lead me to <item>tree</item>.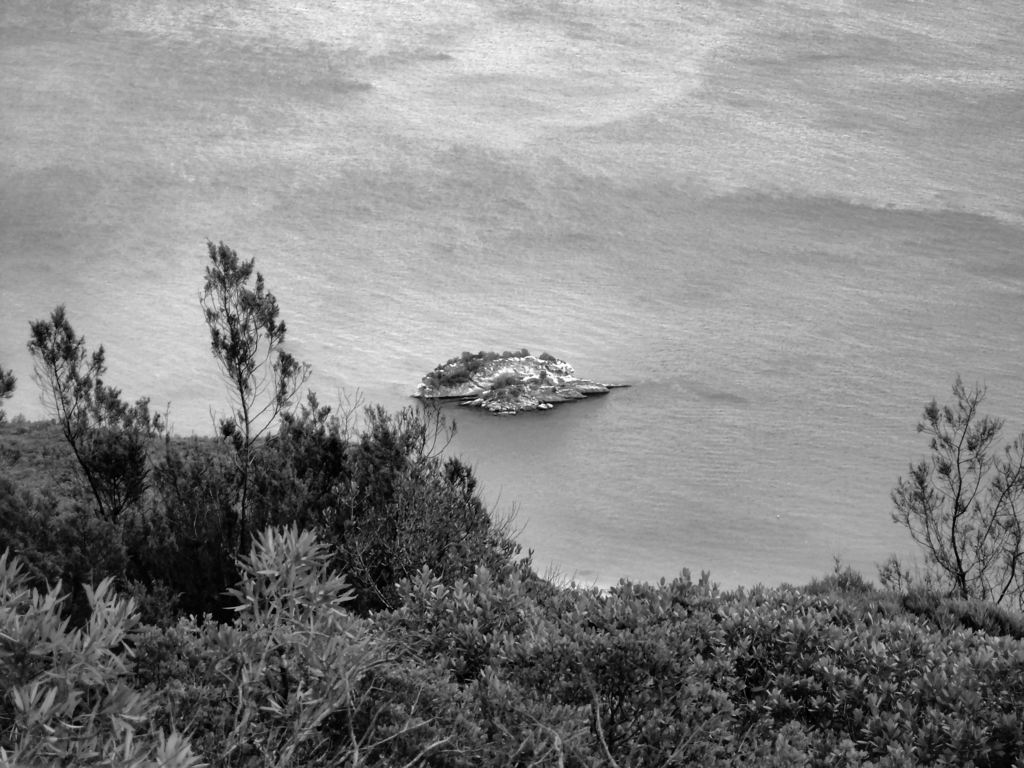
Lead to select_region(538, 351, 559, 365).
